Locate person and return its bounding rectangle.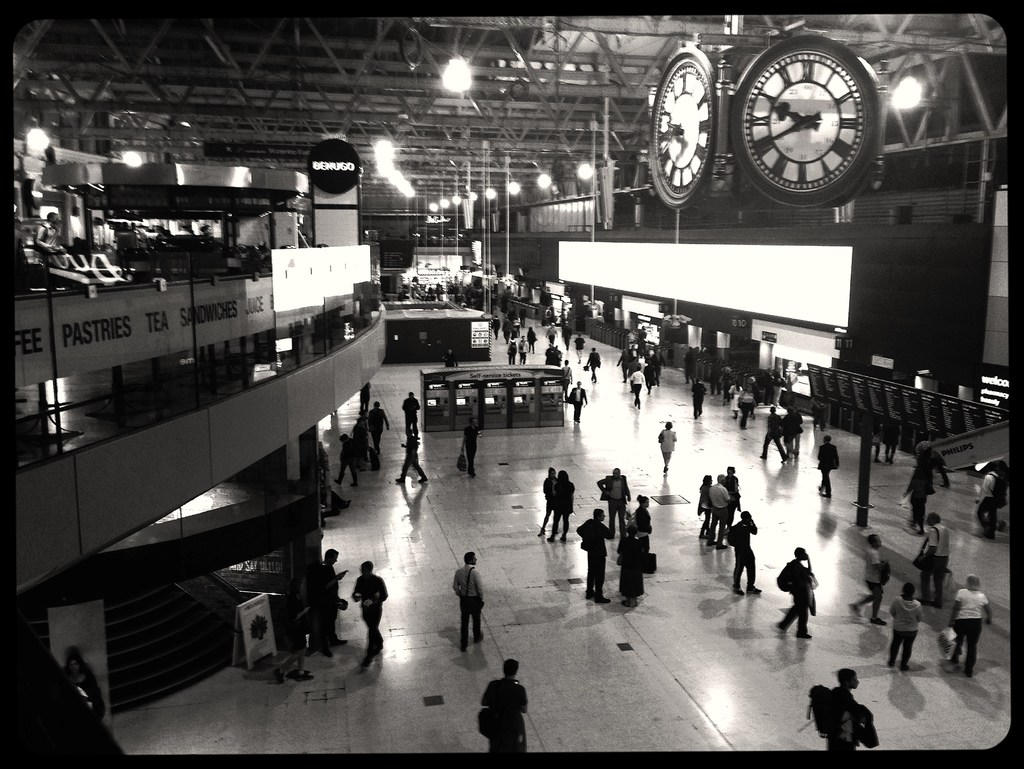
691, 475, 731, 548.
